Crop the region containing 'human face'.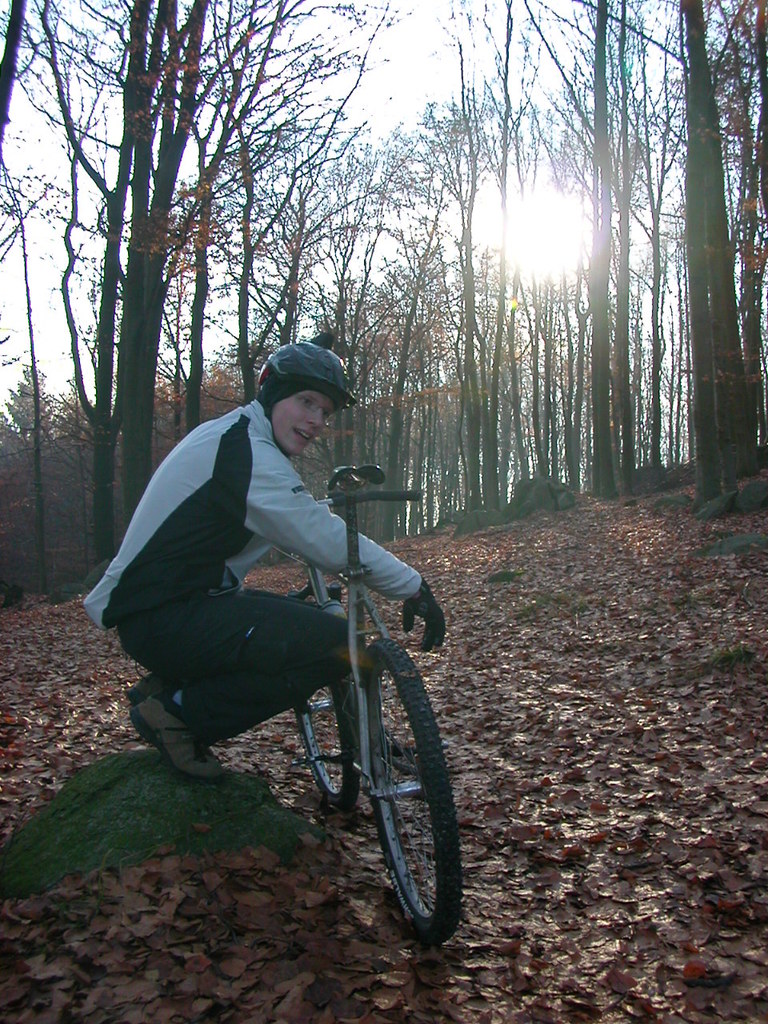
Crop region: detection(277, 386, 334, 457).
